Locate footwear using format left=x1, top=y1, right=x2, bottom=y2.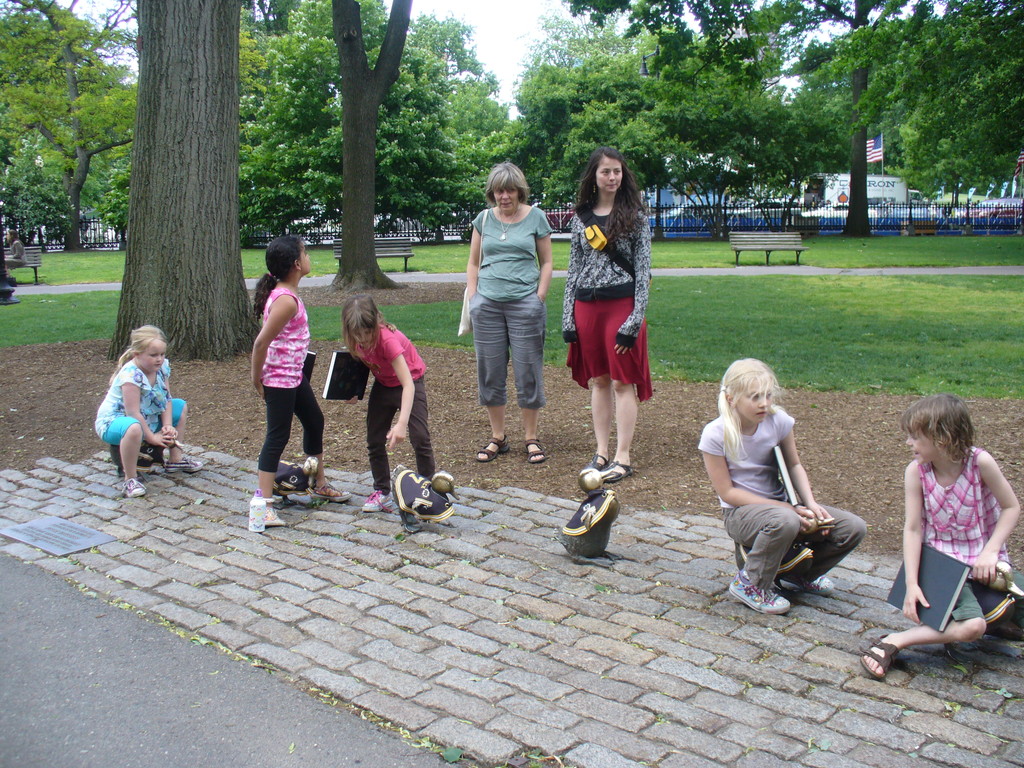
left=477, top=436, right=515, bottom=463.
